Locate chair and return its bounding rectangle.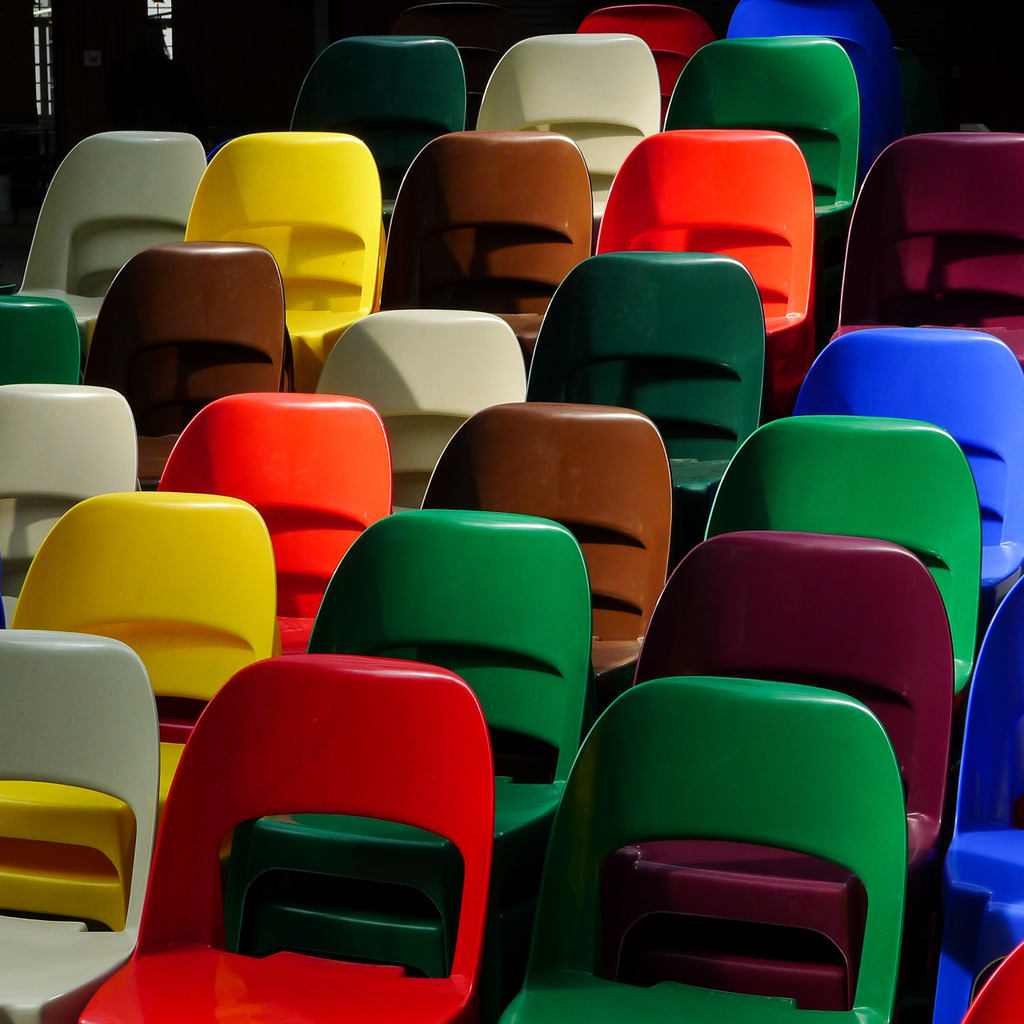
x1=477, y1=31, x2=662, y2=213.
